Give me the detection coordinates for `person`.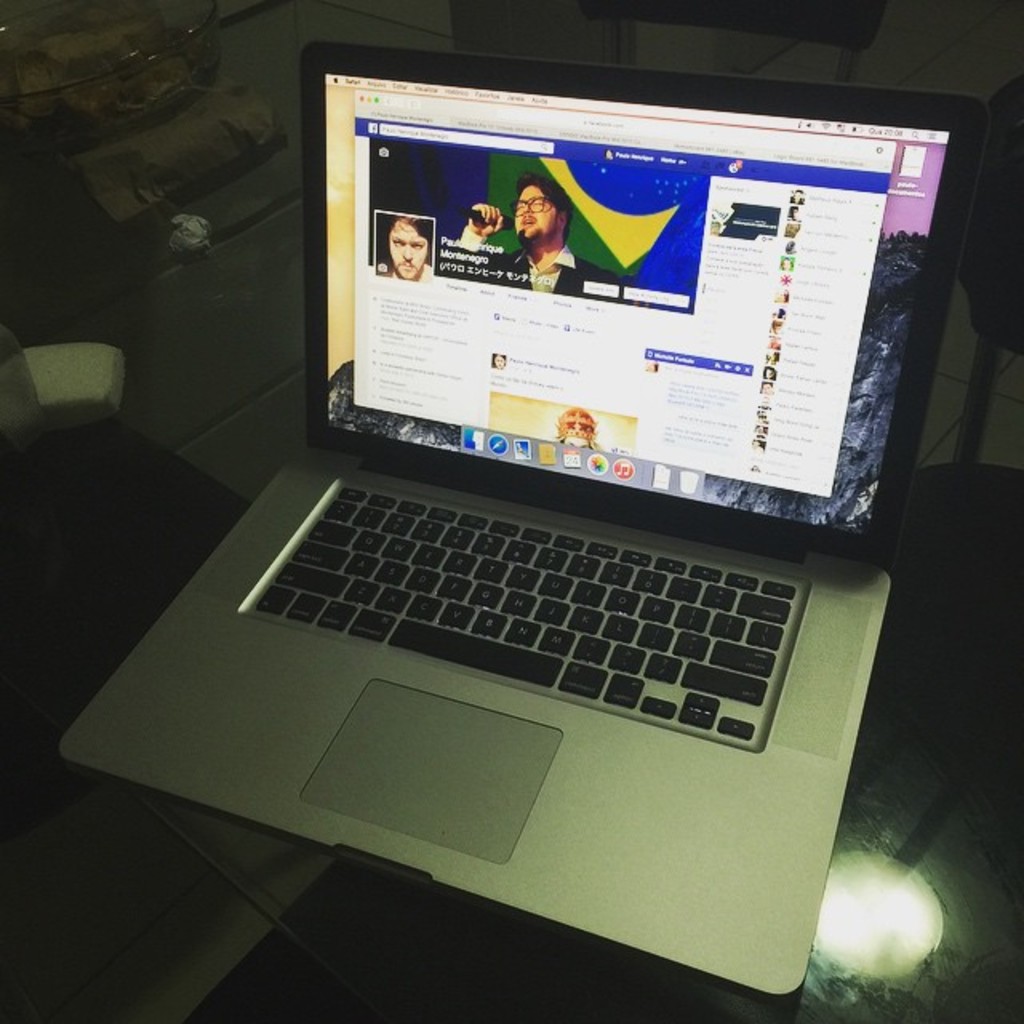
763:371:776:376.
